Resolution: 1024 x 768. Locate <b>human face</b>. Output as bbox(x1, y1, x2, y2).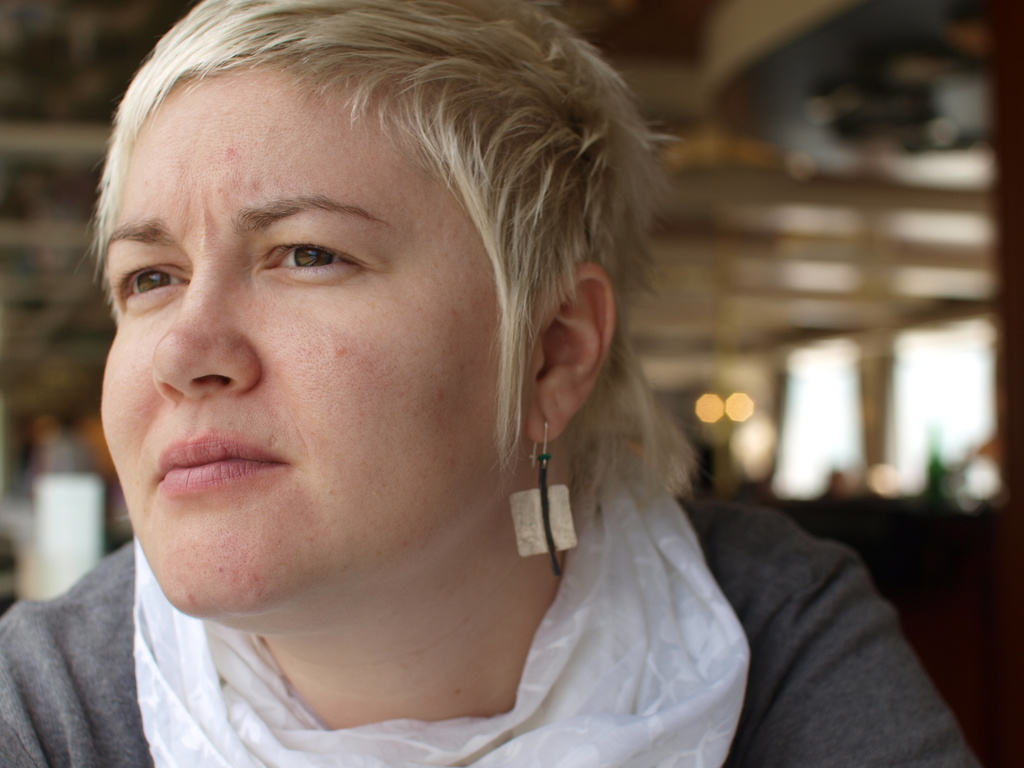
bbox(102, 56, 531, 627).
